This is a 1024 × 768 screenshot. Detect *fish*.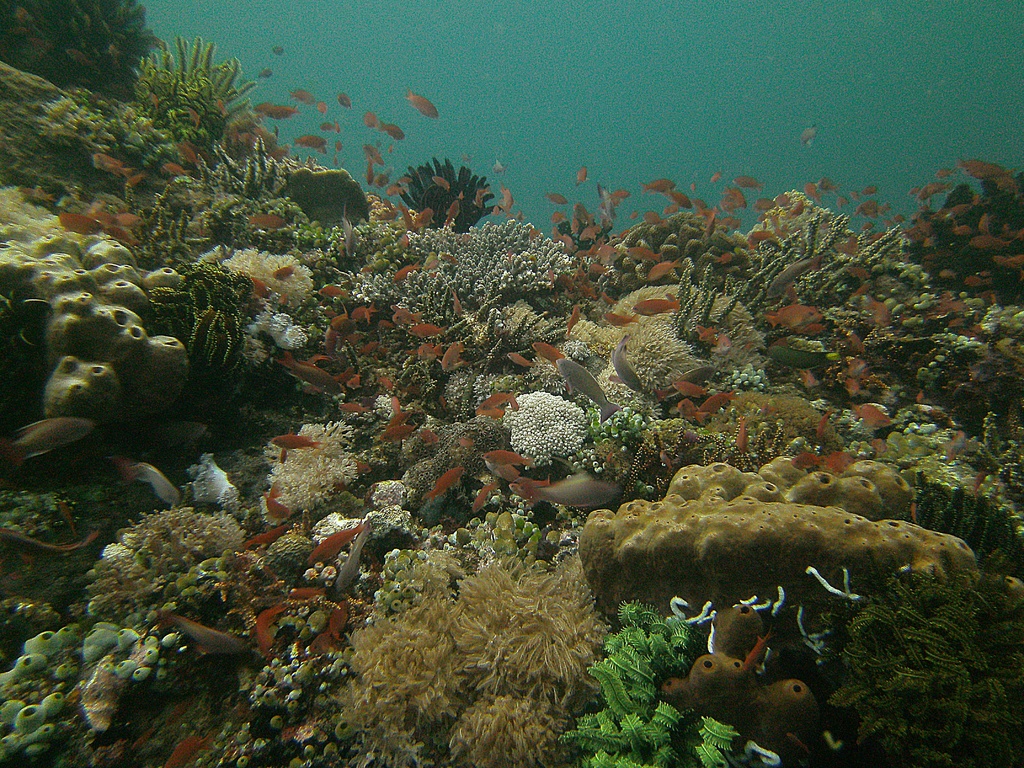
451,288,463,320.
